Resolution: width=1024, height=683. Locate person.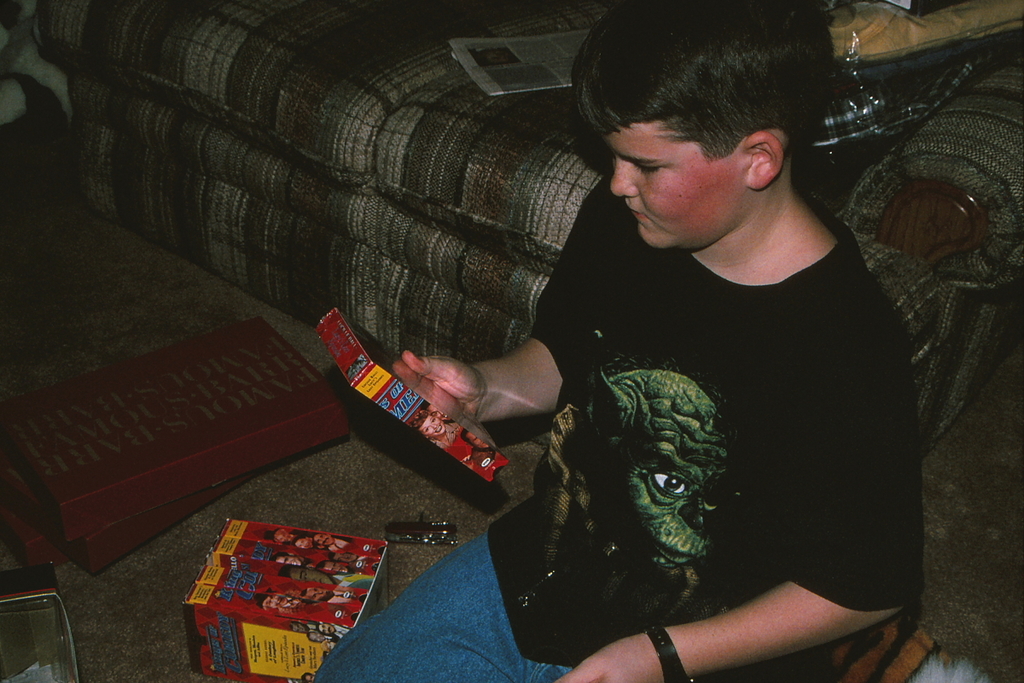
BBox(340, 41, 938, 677).
